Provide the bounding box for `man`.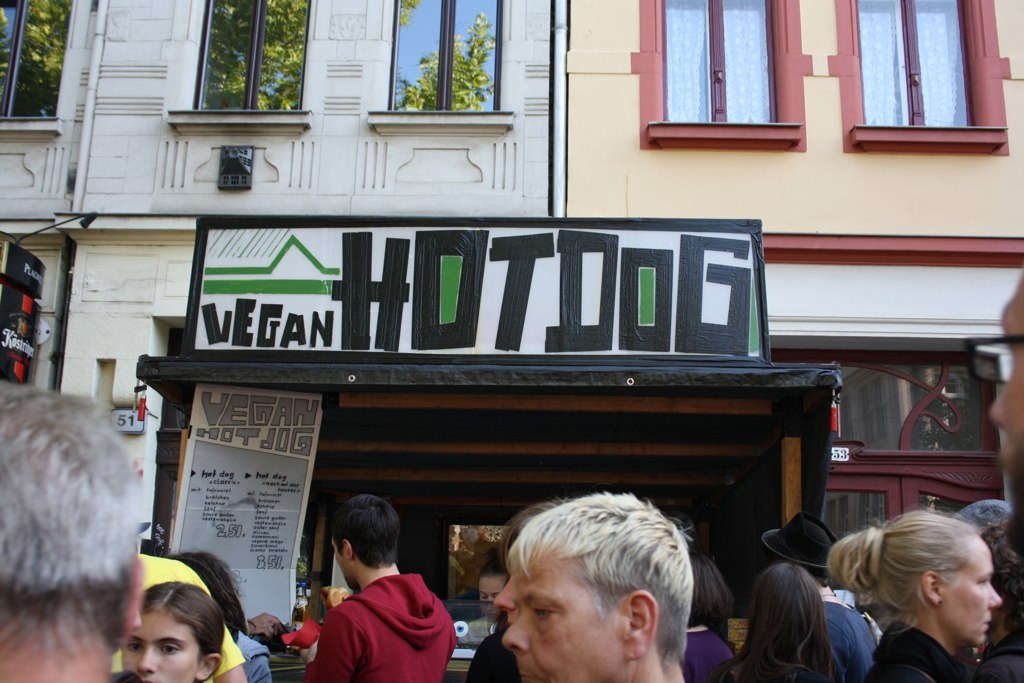
x1=762, y1=508, x2=882, y2=682.
